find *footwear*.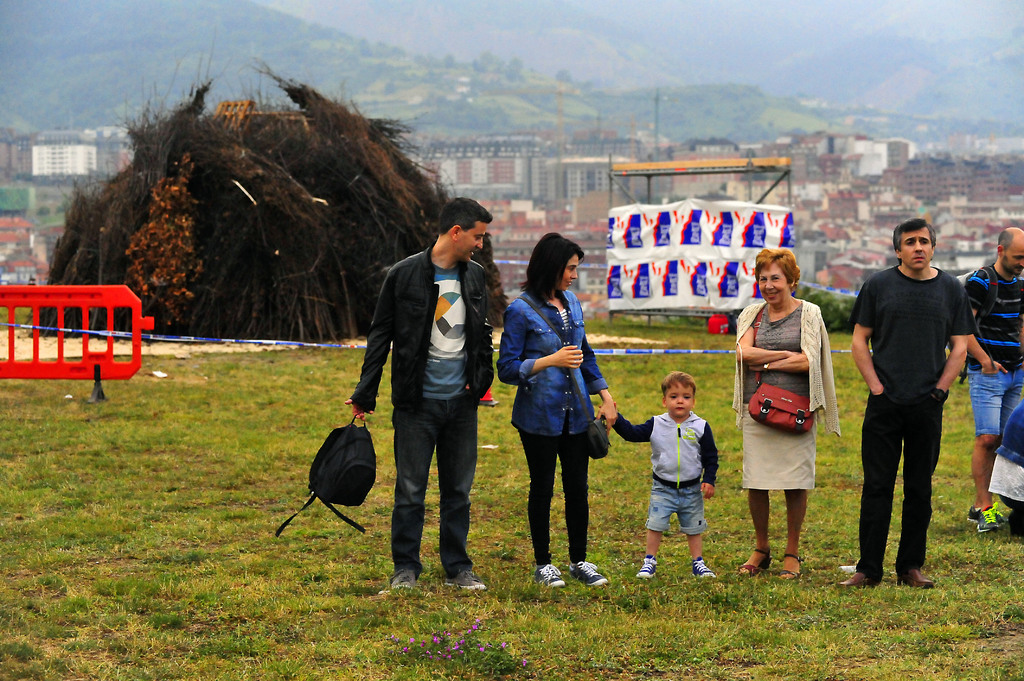
select_region(895, 566, 934, 588).
